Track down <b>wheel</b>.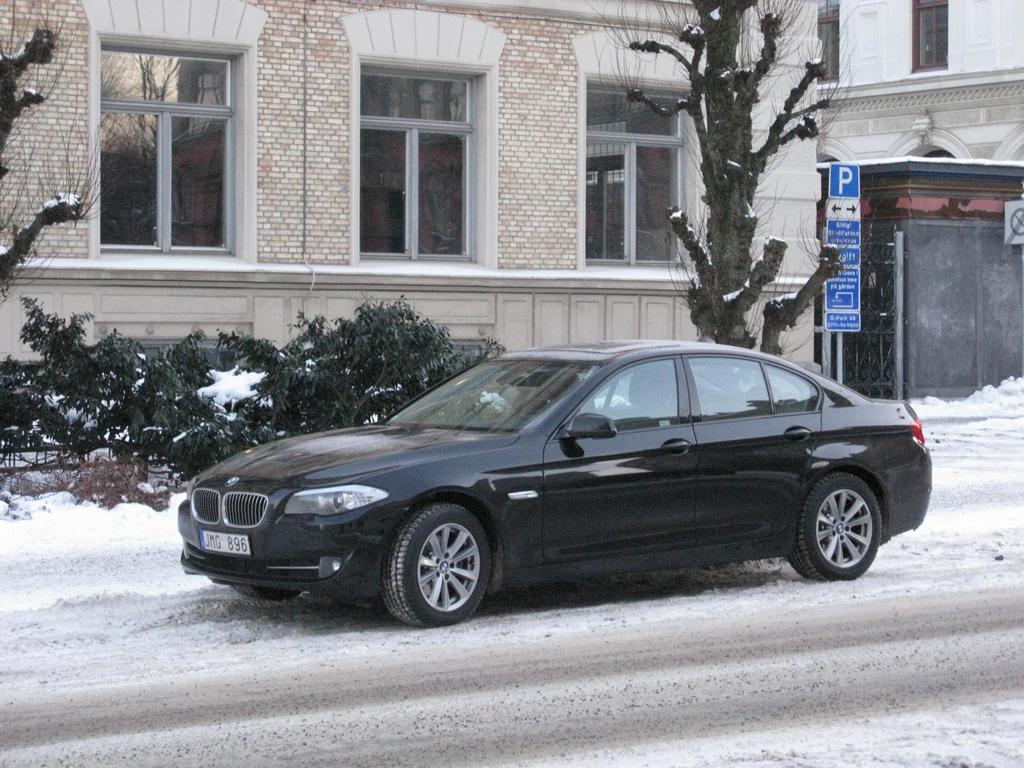
Tracked to 376,500,491,622.
